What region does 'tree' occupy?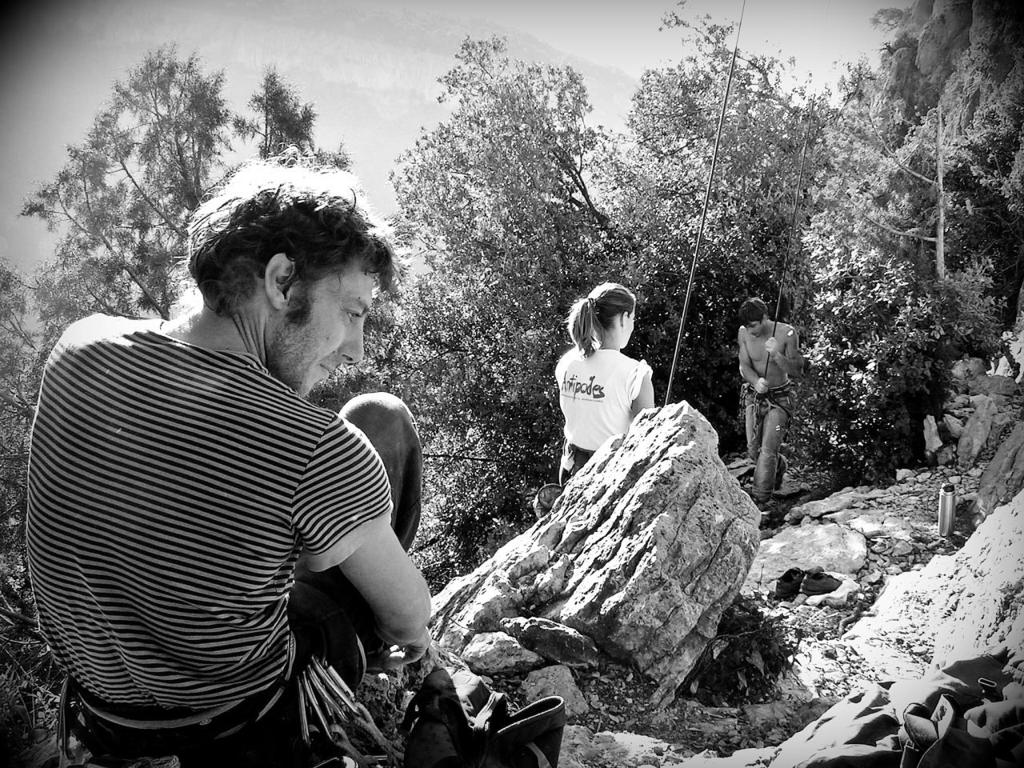
[left=626, top=0, right=833, bottom=411].
